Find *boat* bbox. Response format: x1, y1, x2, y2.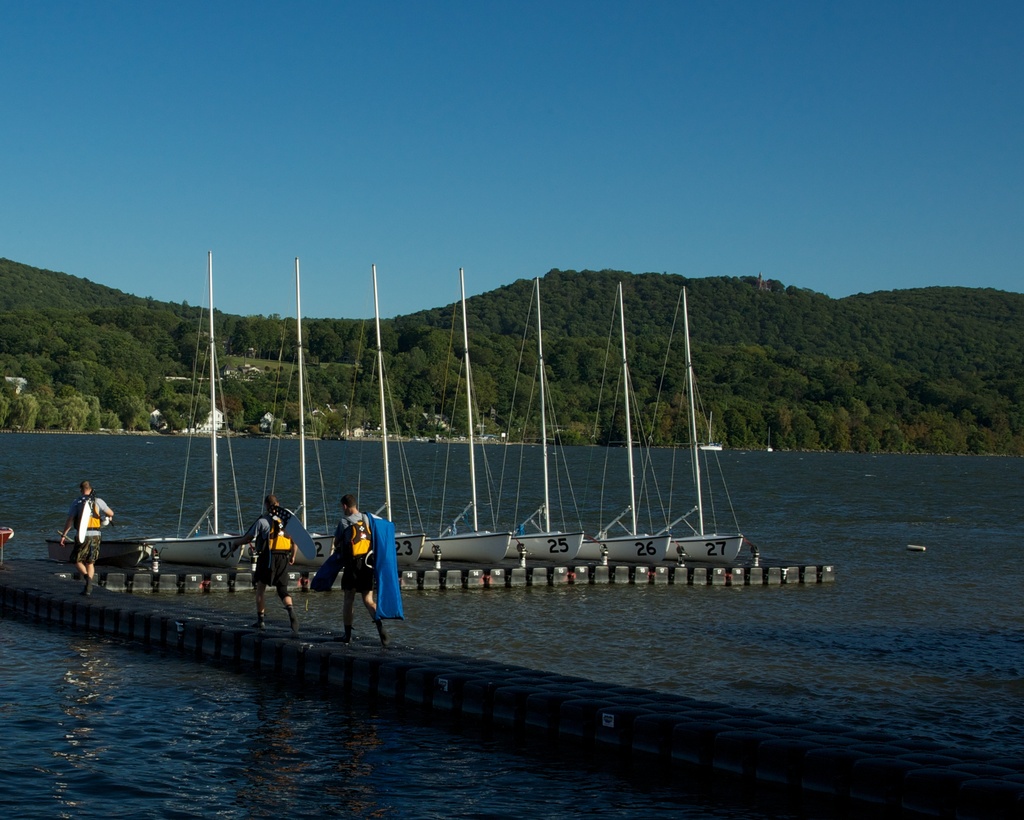
420, 263, 518, 565.
